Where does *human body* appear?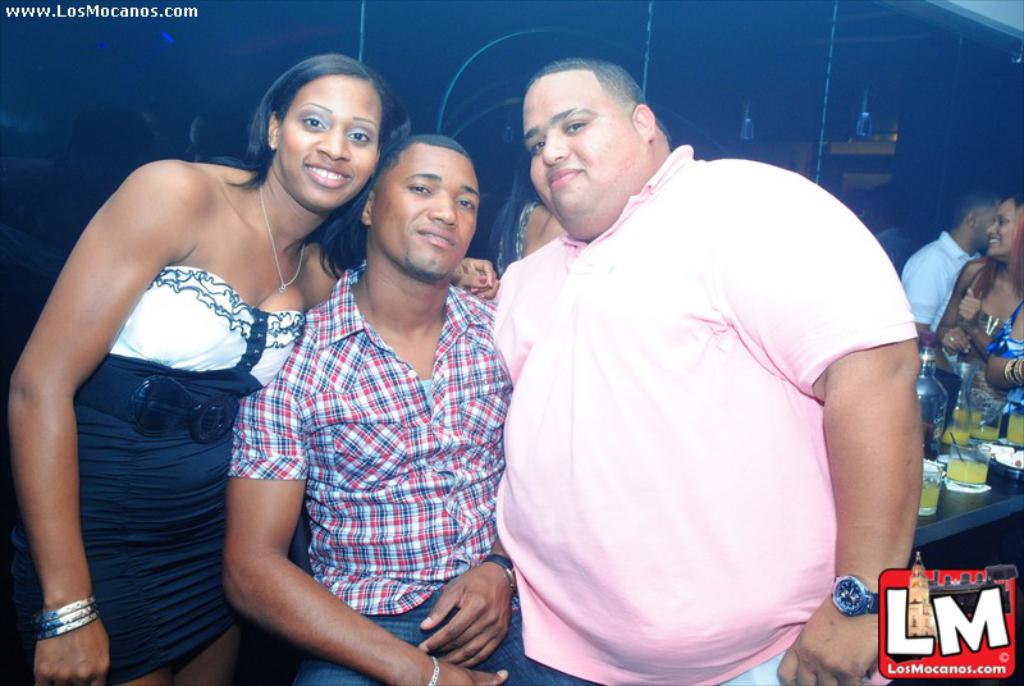
Appears at [0, 51, 397, 685].
